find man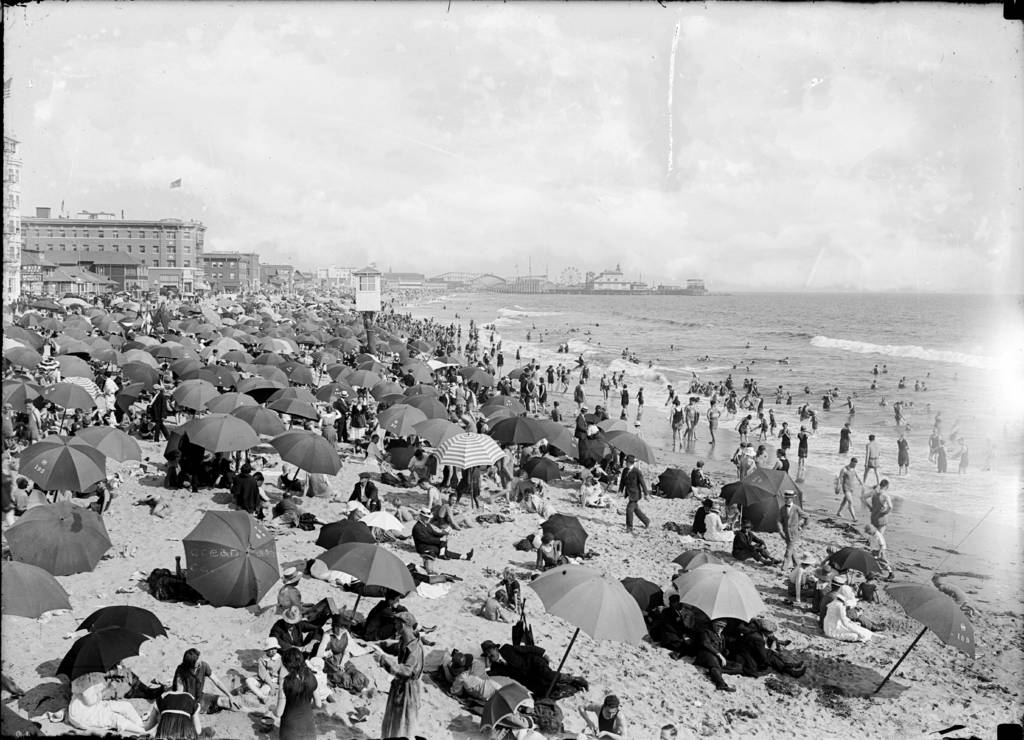
left=950, top=438, right=965, bottom=470
